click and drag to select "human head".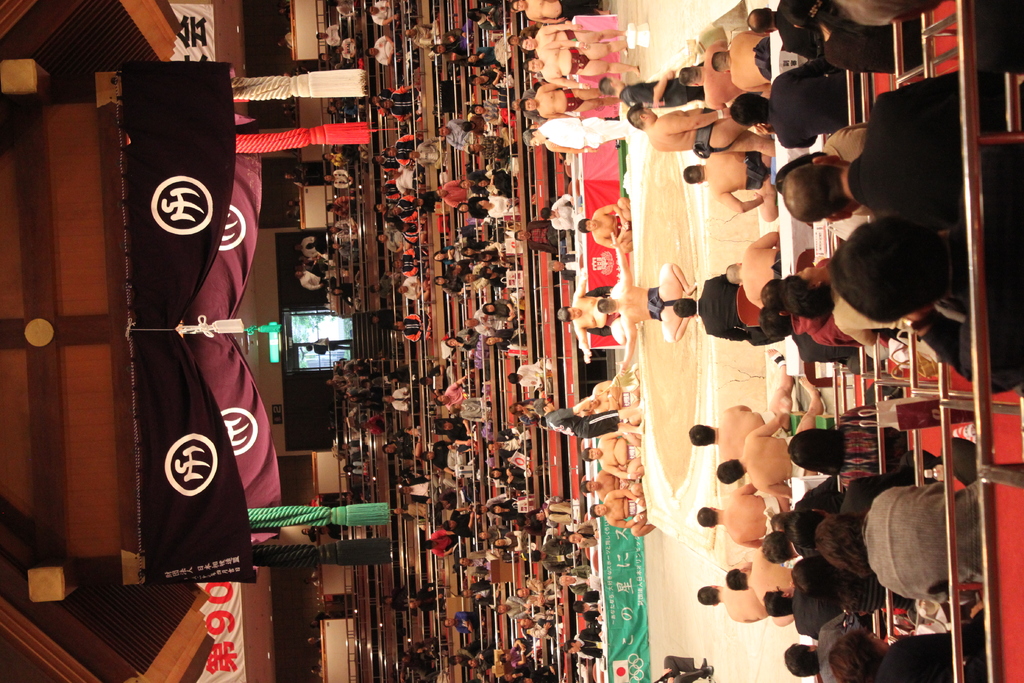
Selection: [x1=678, y1=64, x2=701, y2=88].
